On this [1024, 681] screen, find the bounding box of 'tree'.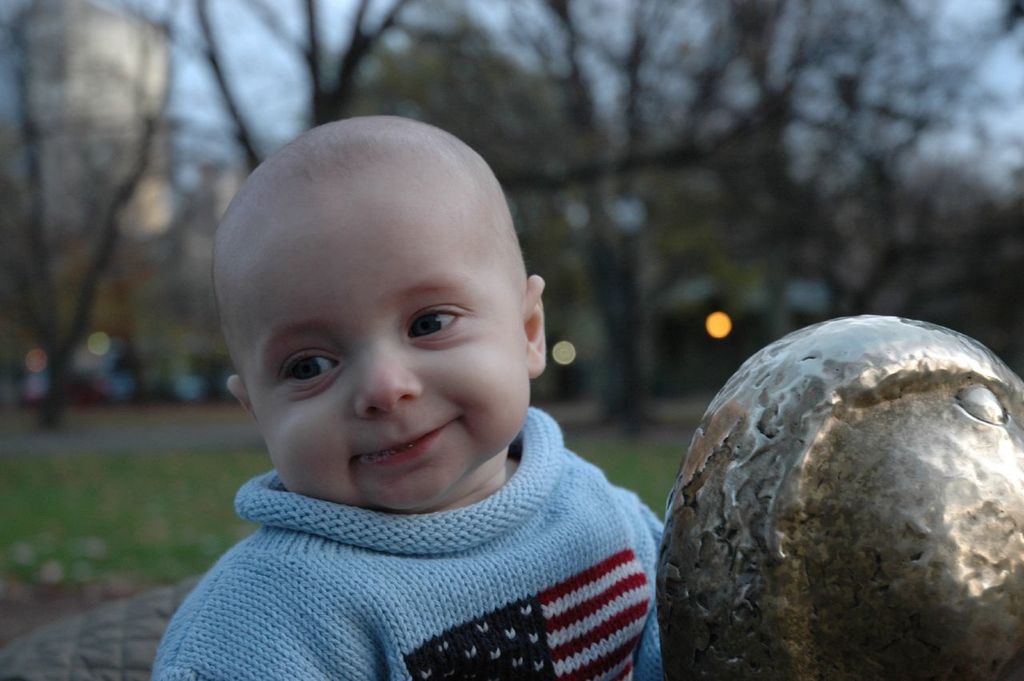
Bounding box: crop(8, 0, 210, 453).
